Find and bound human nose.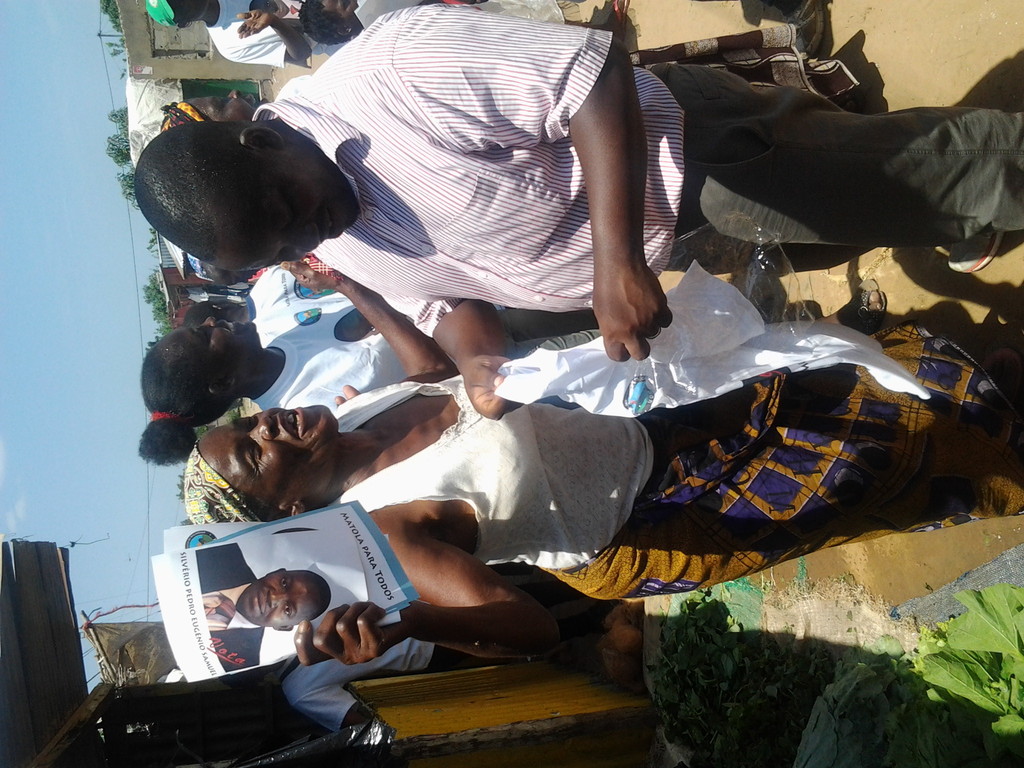
Bound: l=223, t=88, r=239, b=98.
